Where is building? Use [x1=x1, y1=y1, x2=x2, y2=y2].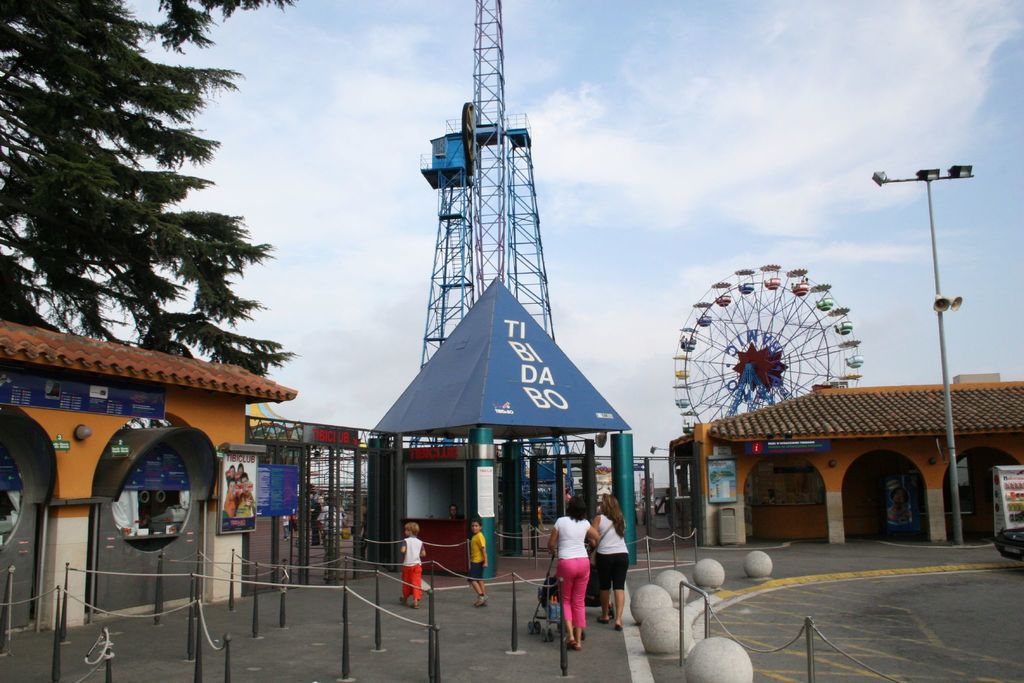
[x1=0, y1=319, x2=298, y2=639].
